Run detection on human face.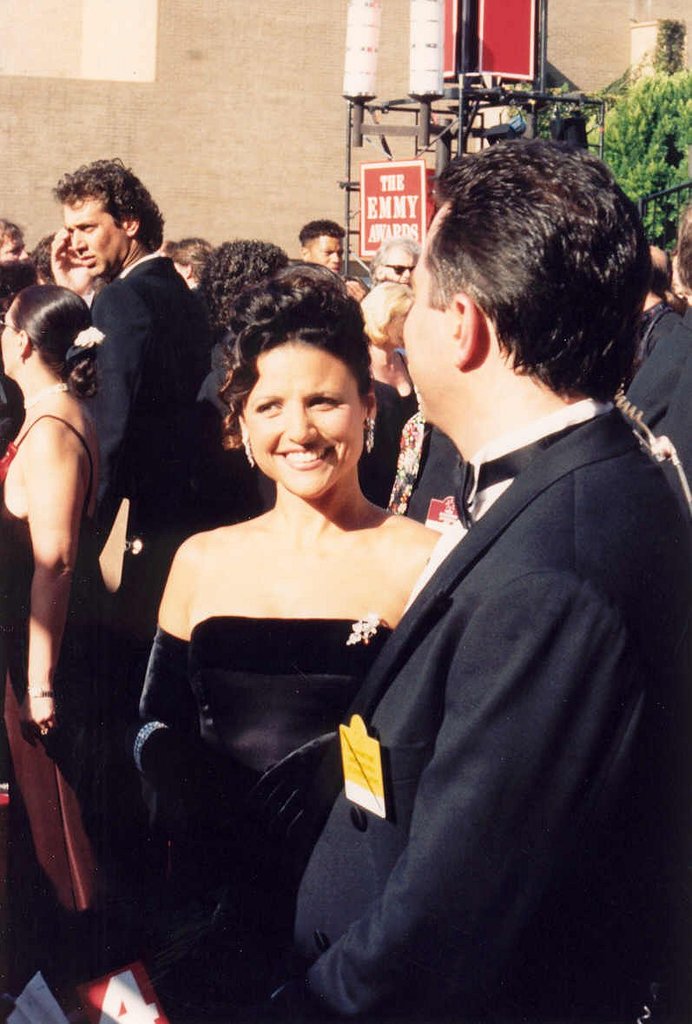
Result: left=64, top=201, right=124, bottom=270.
